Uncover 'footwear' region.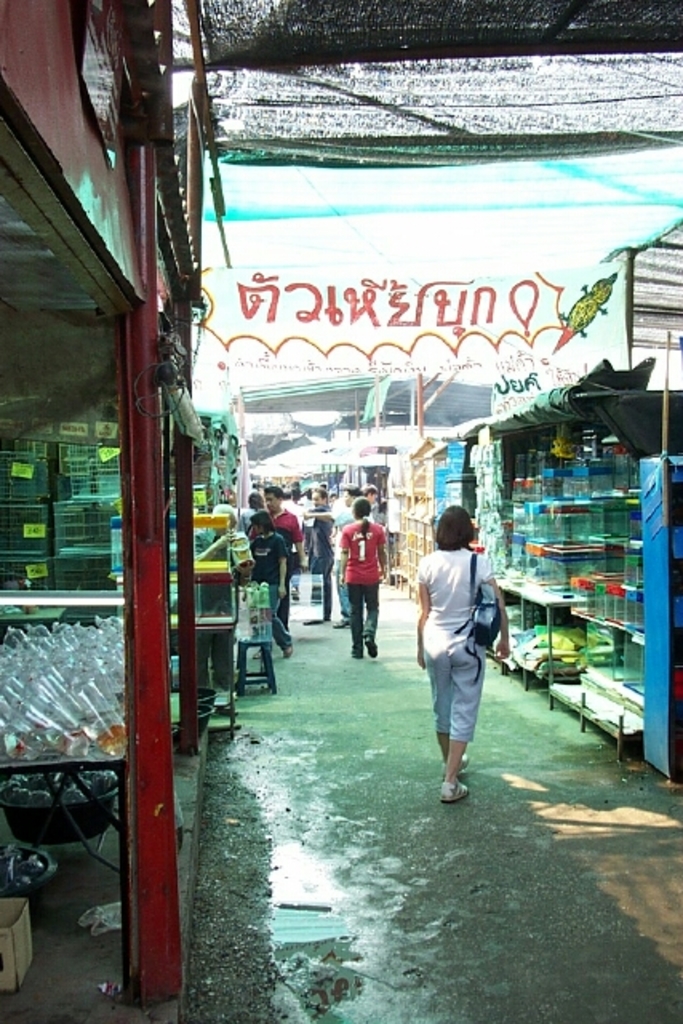
Uncovered: box(283, 642, 296, 656).
